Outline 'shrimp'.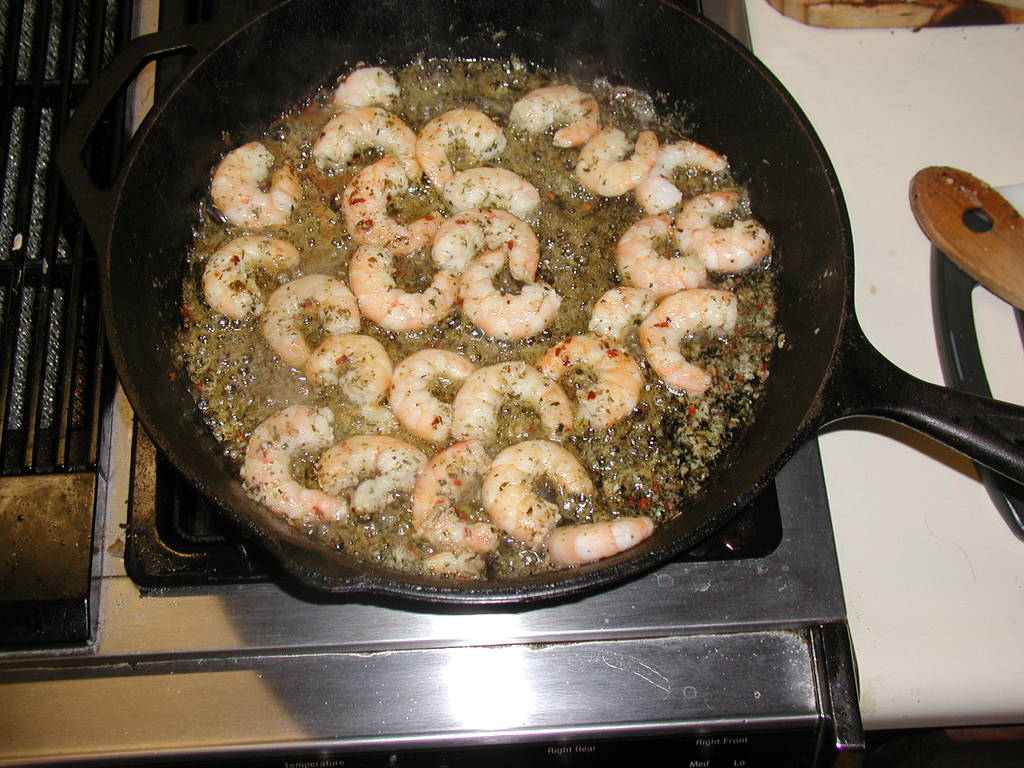
Outline: detection(417, 106, 497, 176).
